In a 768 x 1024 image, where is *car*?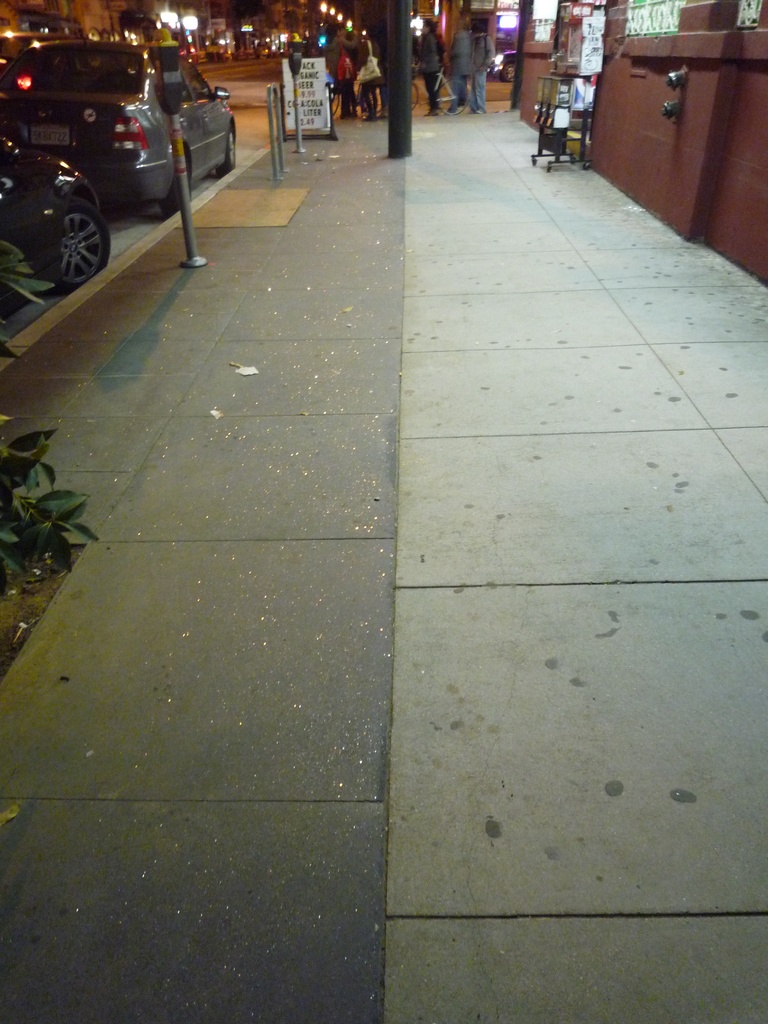
x1=0, y1=134, x2=102, y2=296.
